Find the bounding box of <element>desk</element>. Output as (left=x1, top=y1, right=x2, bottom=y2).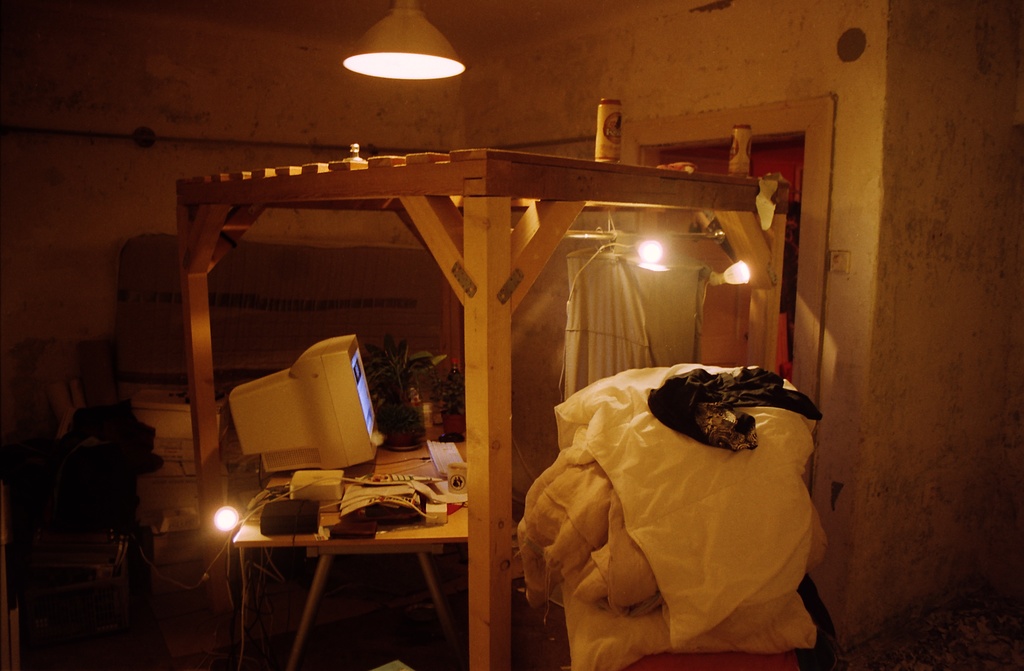
(left=218, top=424, right=498, bottom=665).
